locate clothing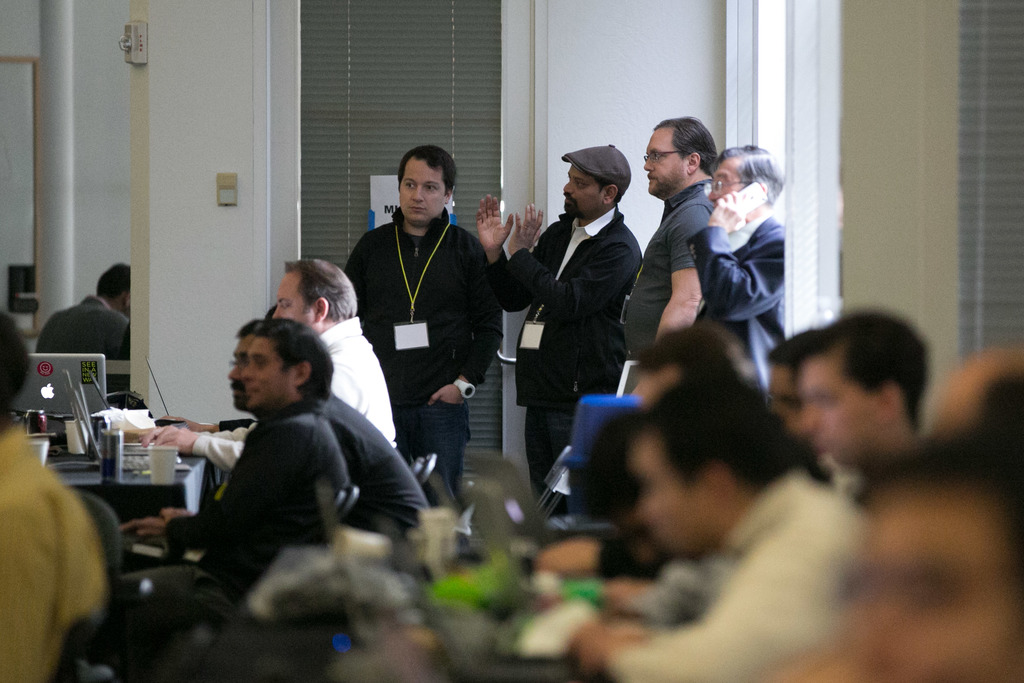
<box>490,210,643,516</box>
